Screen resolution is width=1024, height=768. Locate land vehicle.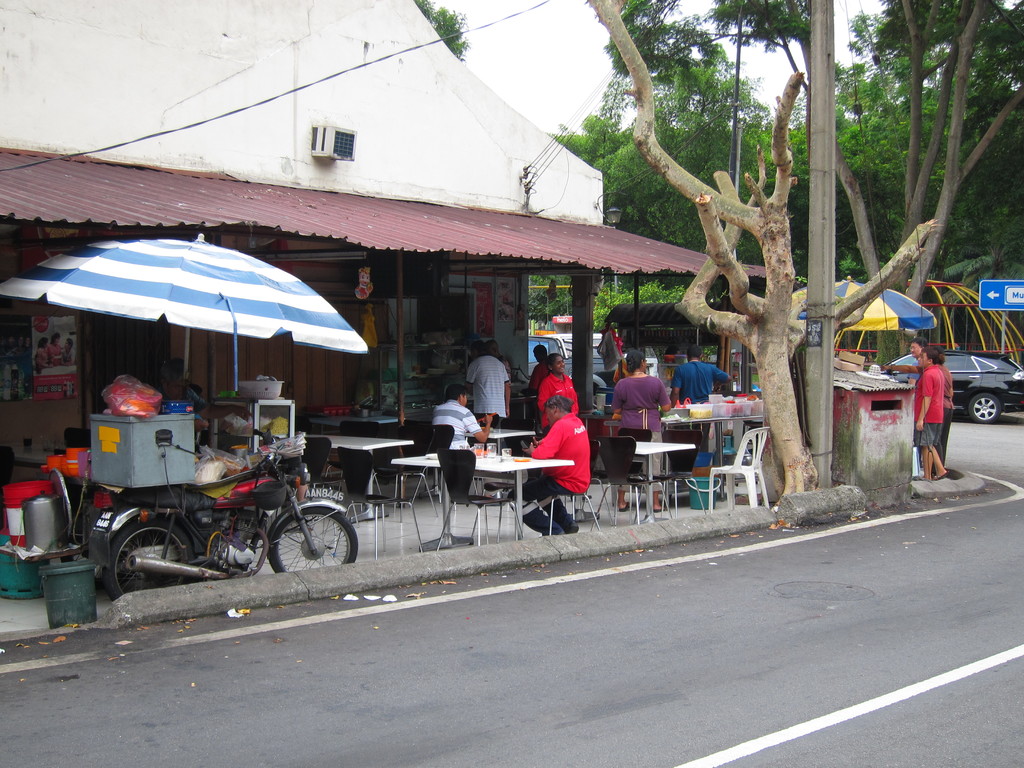
region(57, 406, 378, 611).
